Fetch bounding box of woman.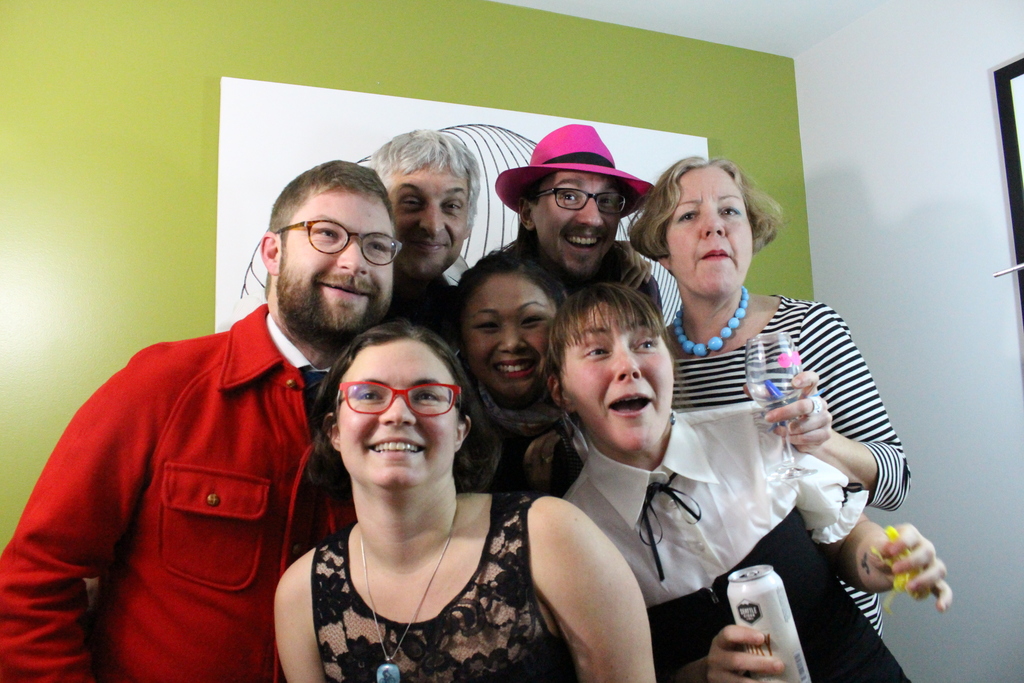
Bbox: x1=613 y1=154 x2=911 y2=642.
